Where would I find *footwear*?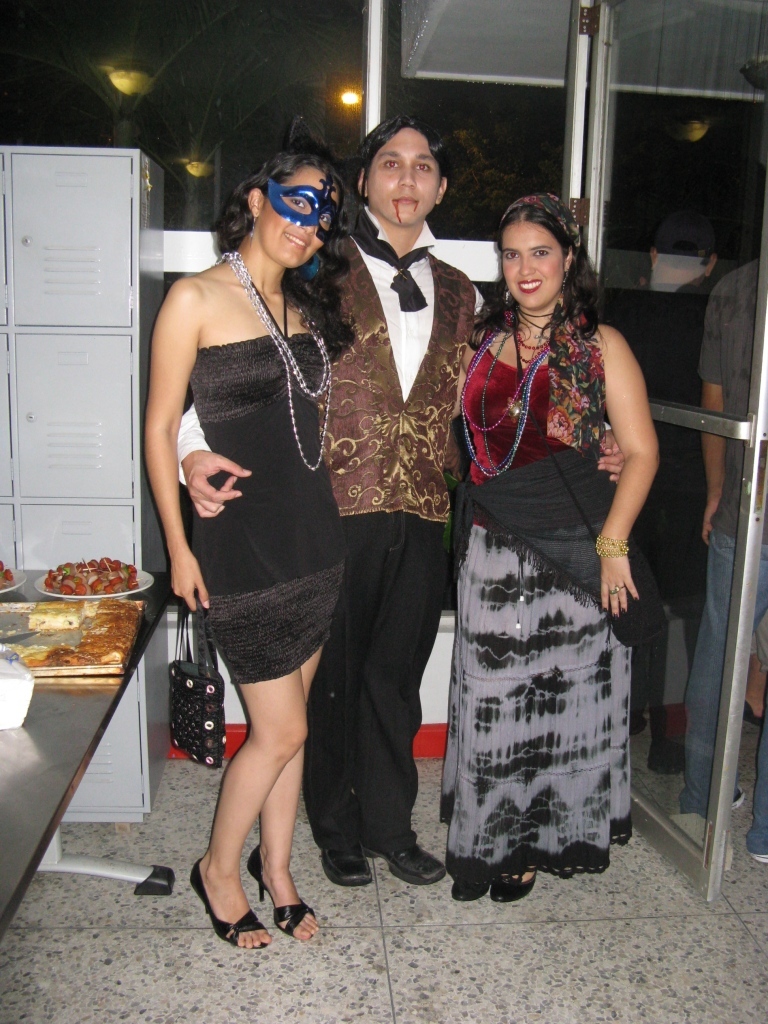
At box(368, 838, 449, 884).
